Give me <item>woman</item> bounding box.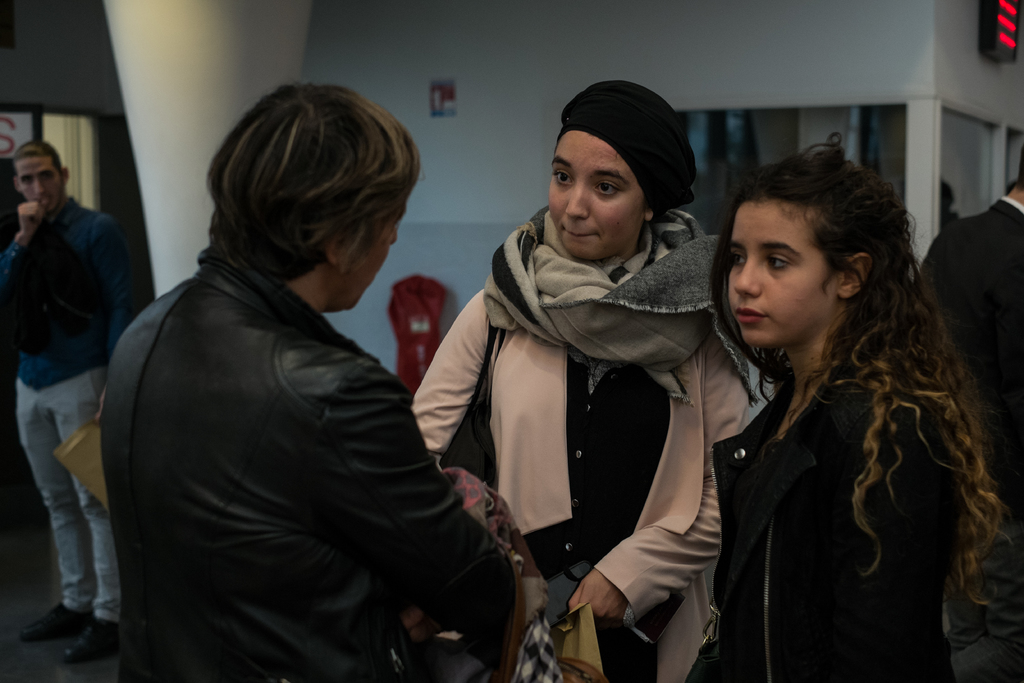
(409,78,786,682).
